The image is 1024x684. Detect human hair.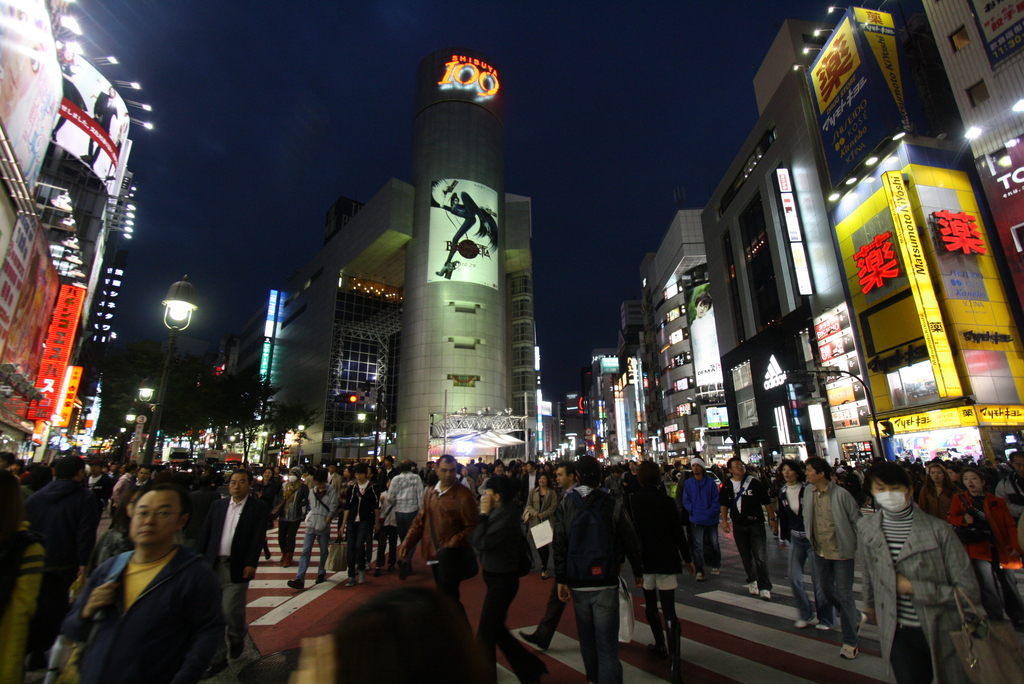
Detection: BBox(633, 456, 659, 491).
